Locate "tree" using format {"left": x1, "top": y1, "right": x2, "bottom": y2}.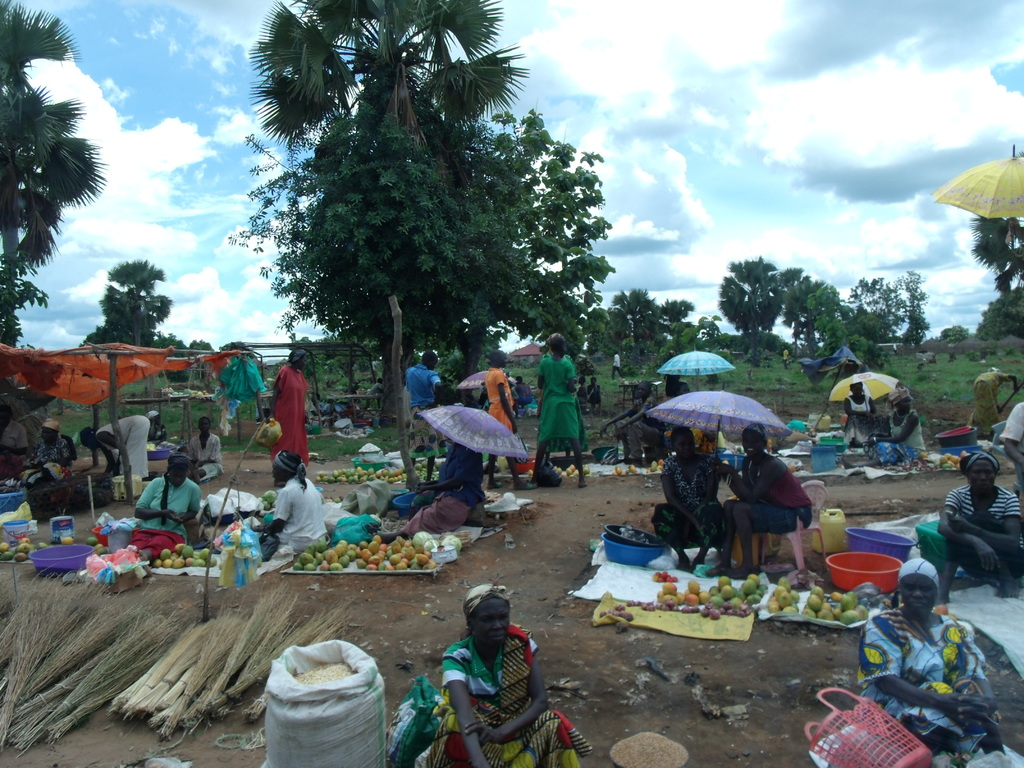
{"left": 0, "top": 0, "right": 109, "bottom": 340}.
